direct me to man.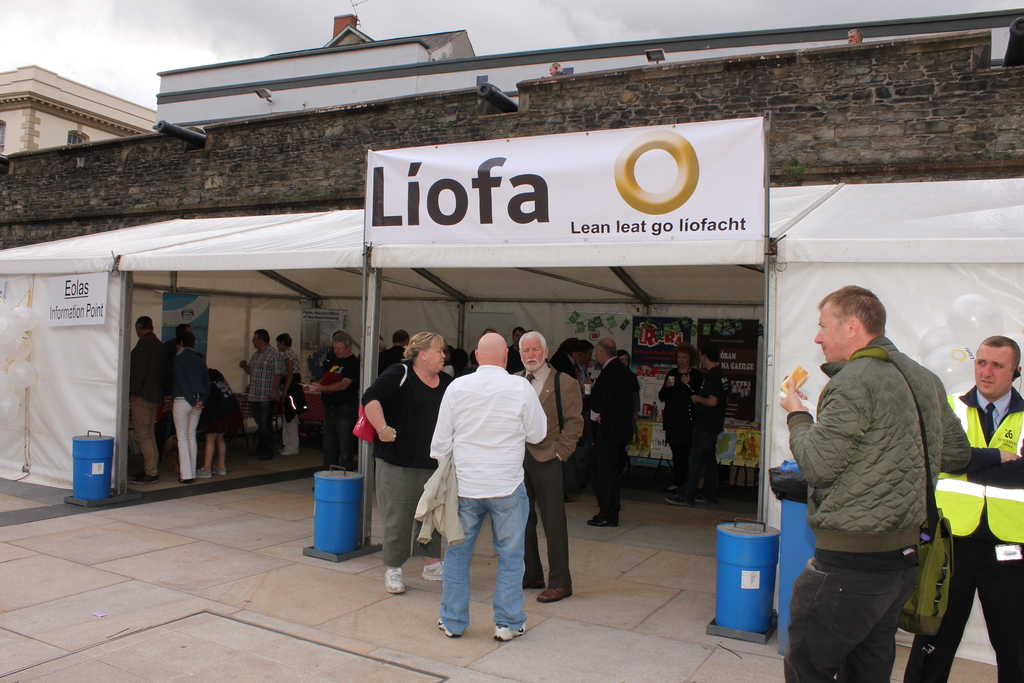
Direction: bbox=[778, 284, 973, 682].
